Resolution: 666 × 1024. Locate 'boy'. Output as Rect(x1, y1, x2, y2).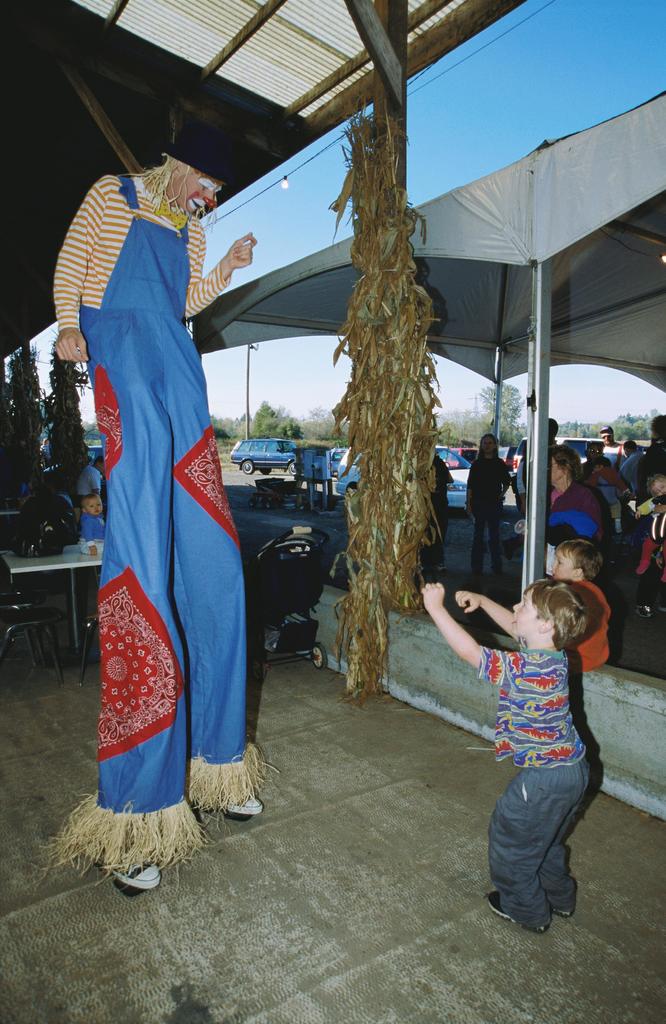
Rect(447, 541, 621, 925).
